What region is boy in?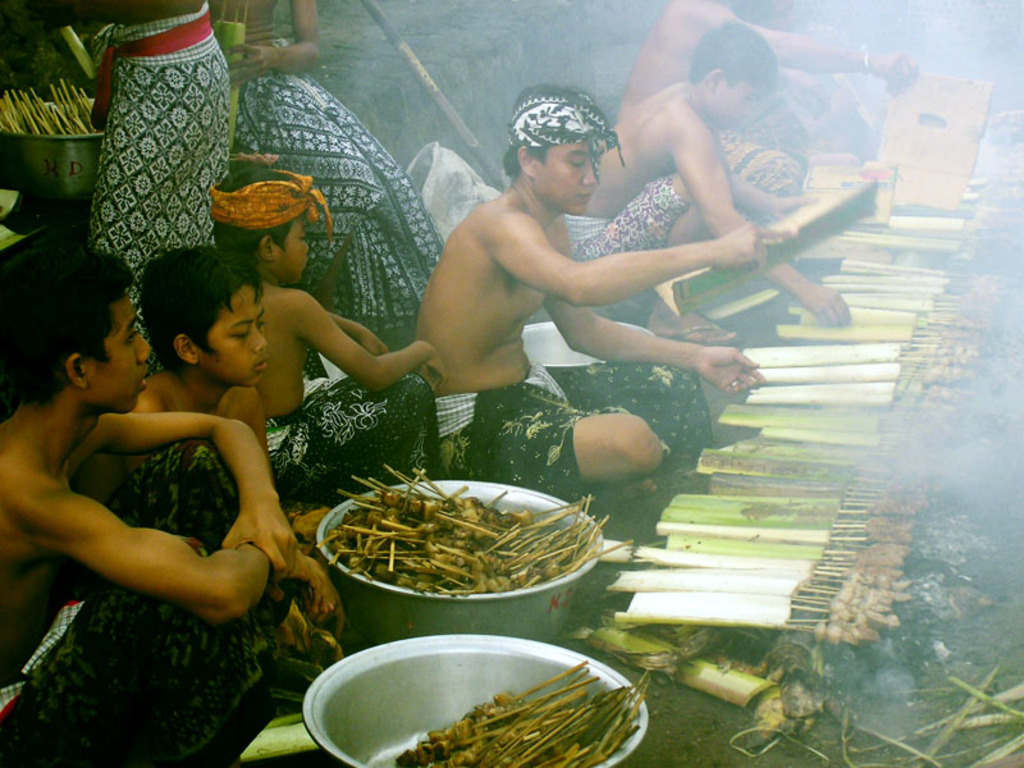
bbox(566, 17, 856, 343).
